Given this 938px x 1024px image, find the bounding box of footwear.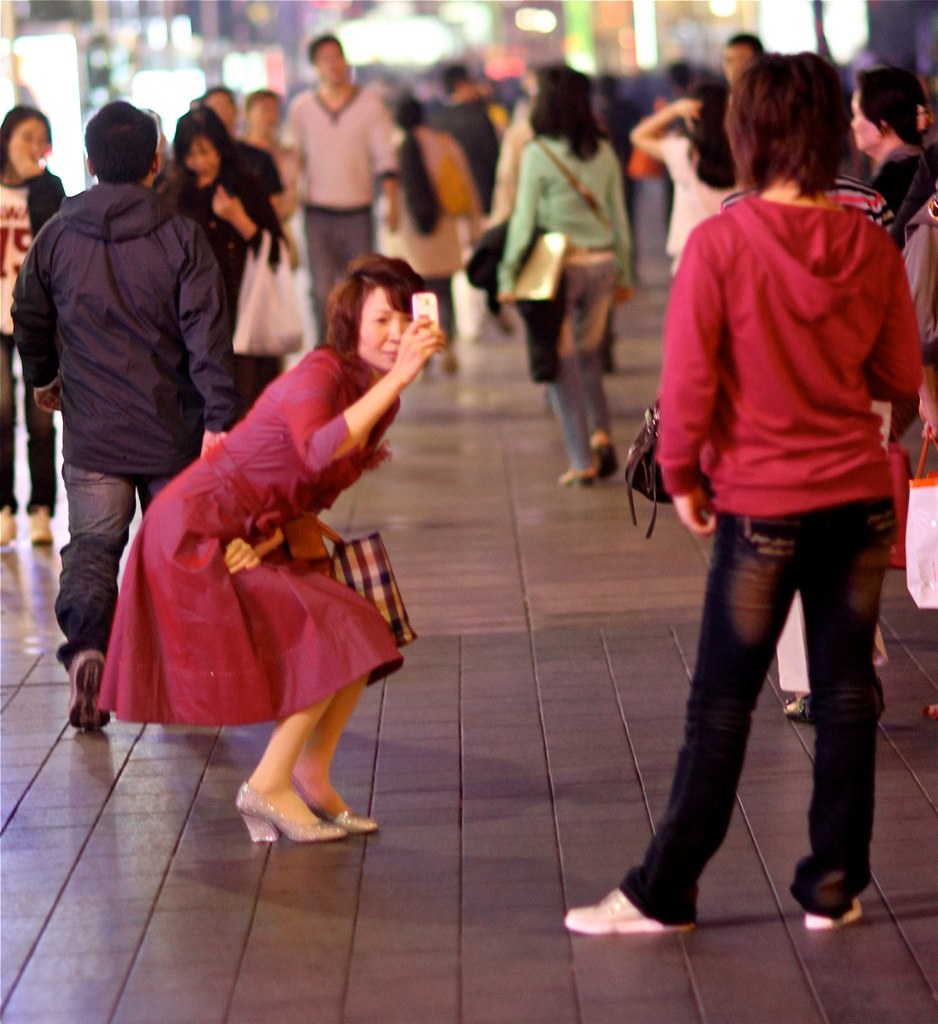
bbox(781, 692, 815, 724).
